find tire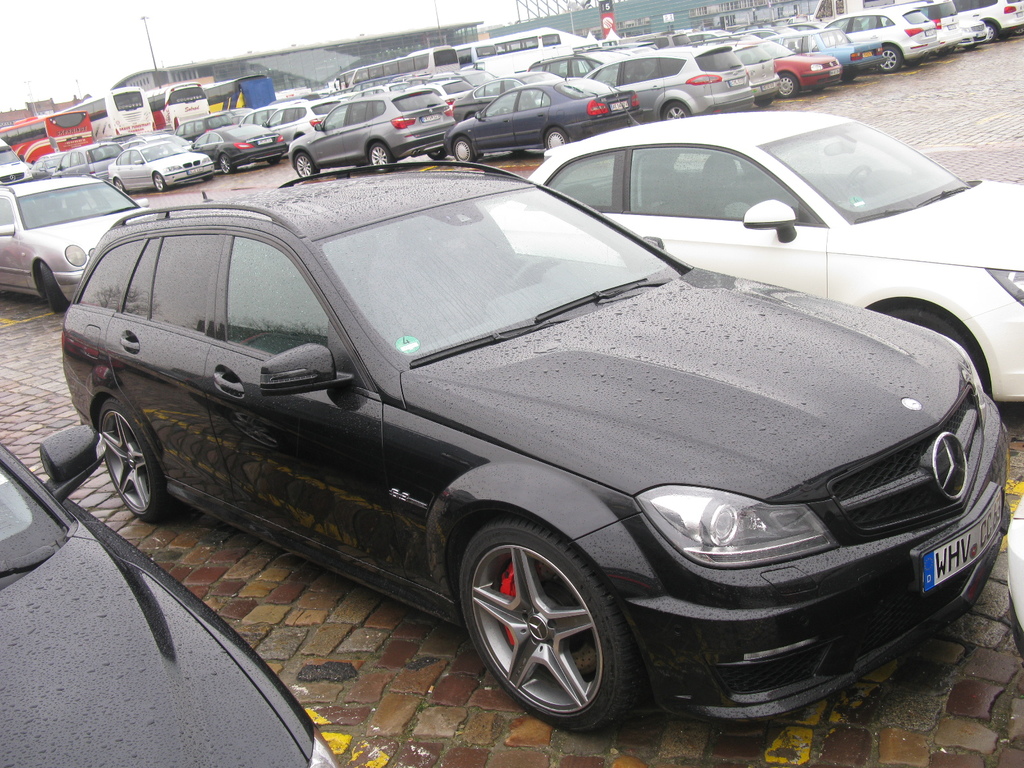
pyautogui.locateOnScreen(887, 311, 982, 384)
